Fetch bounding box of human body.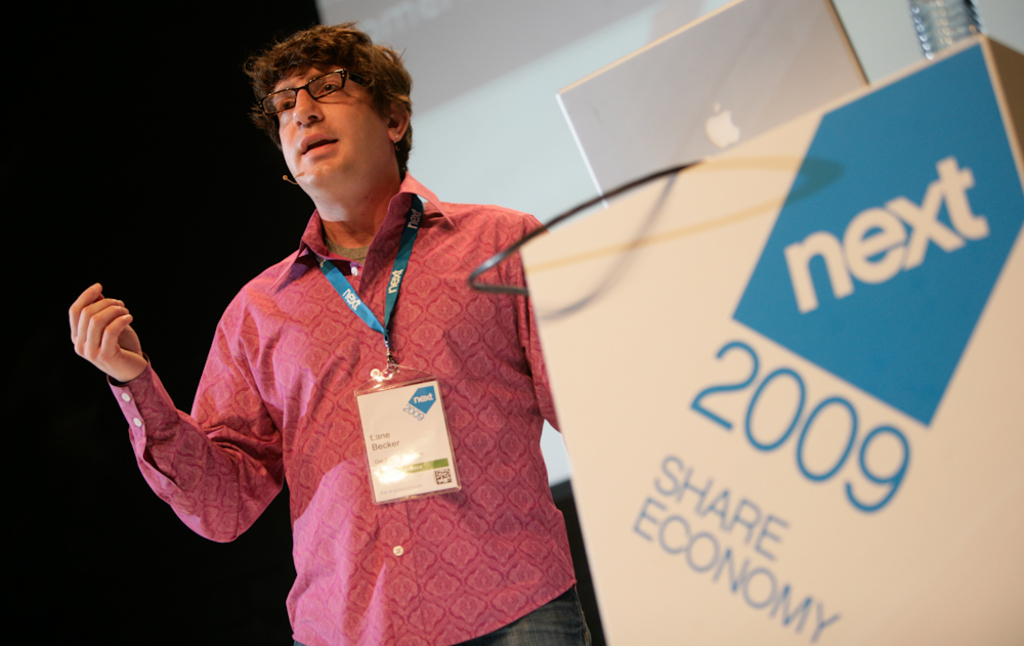
Bbox: region(167, 40, 534, 630).
